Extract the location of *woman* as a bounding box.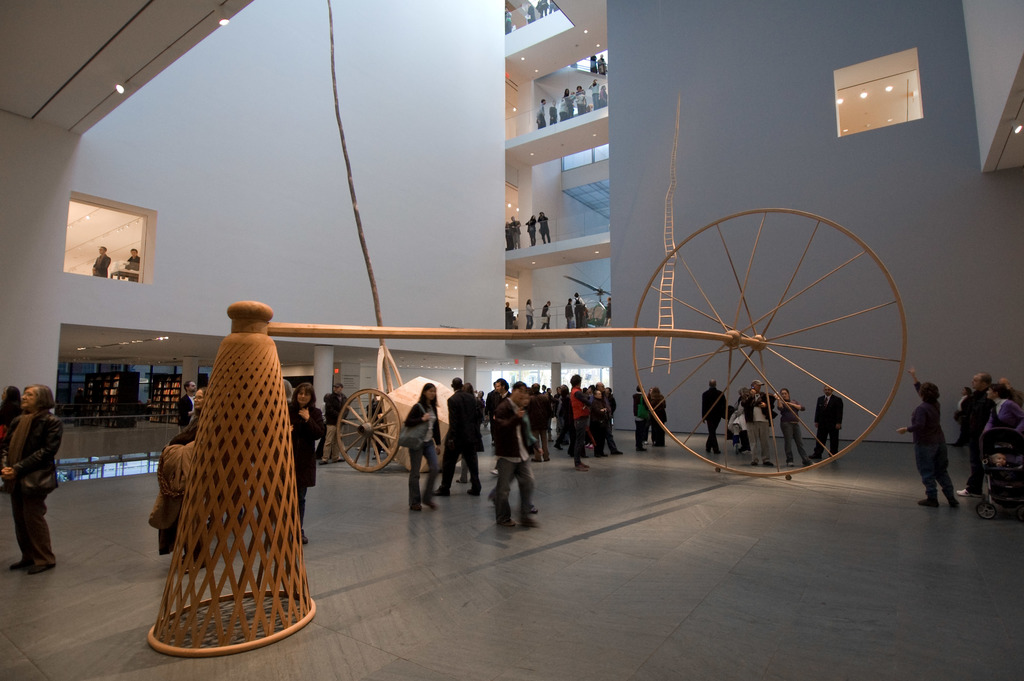
locate(775, 387, 815, 468).
